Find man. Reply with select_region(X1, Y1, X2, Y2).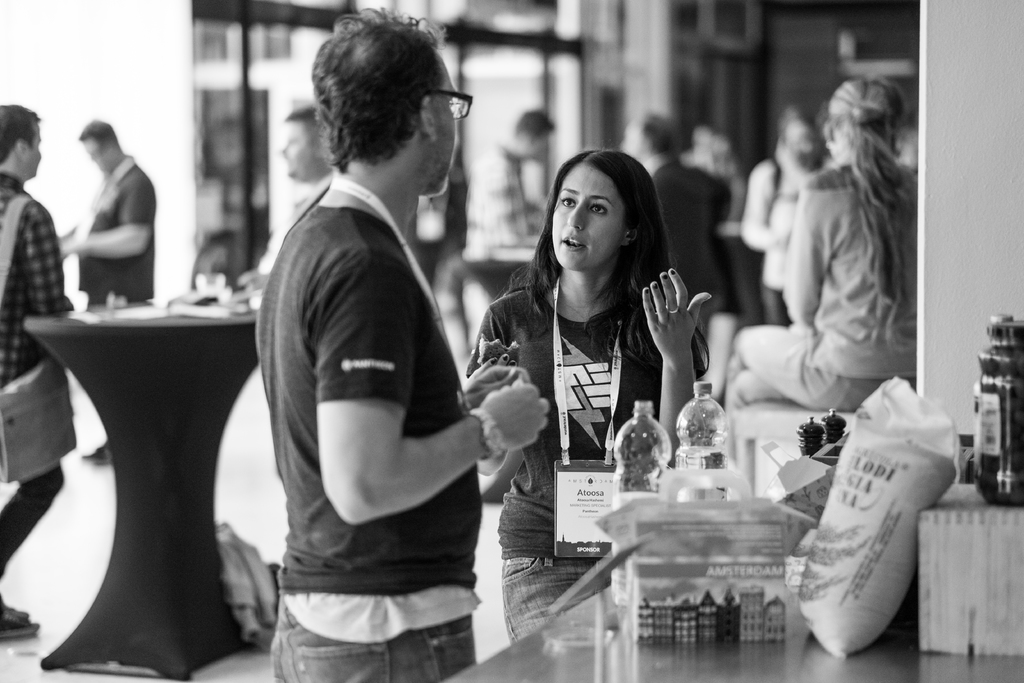
select_region(229, 27, 519, 677).
